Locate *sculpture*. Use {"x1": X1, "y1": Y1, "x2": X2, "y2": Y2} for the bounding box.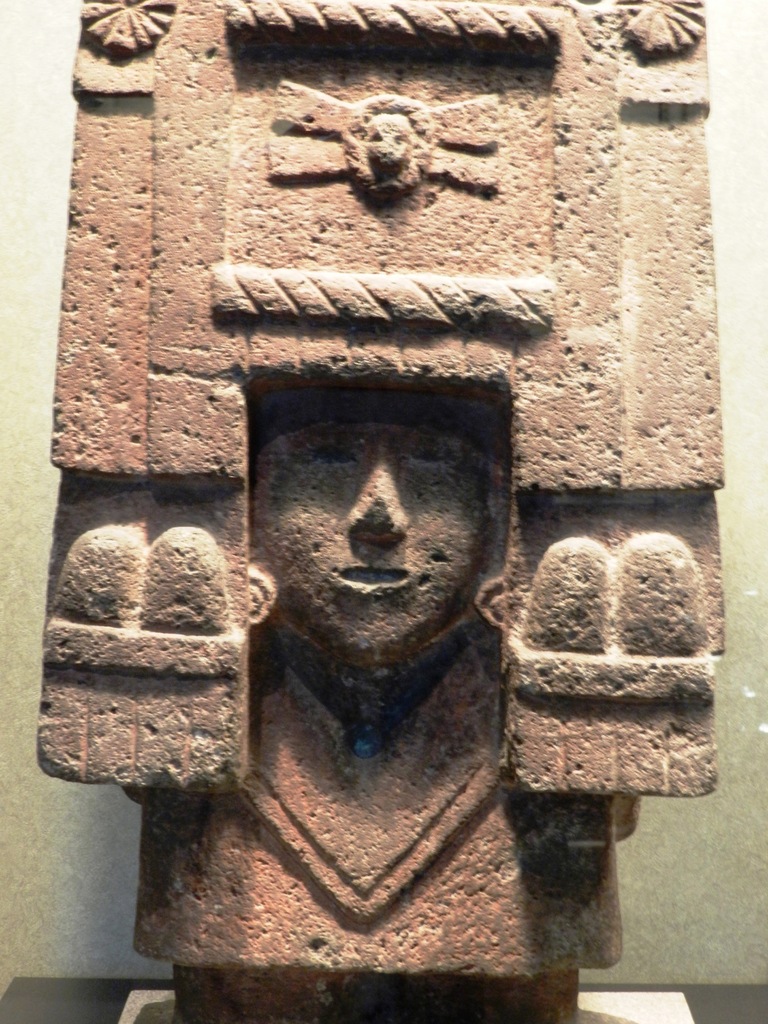
{"x1": 215, "y1": 379, "x2": 532, "y2": 822}.
